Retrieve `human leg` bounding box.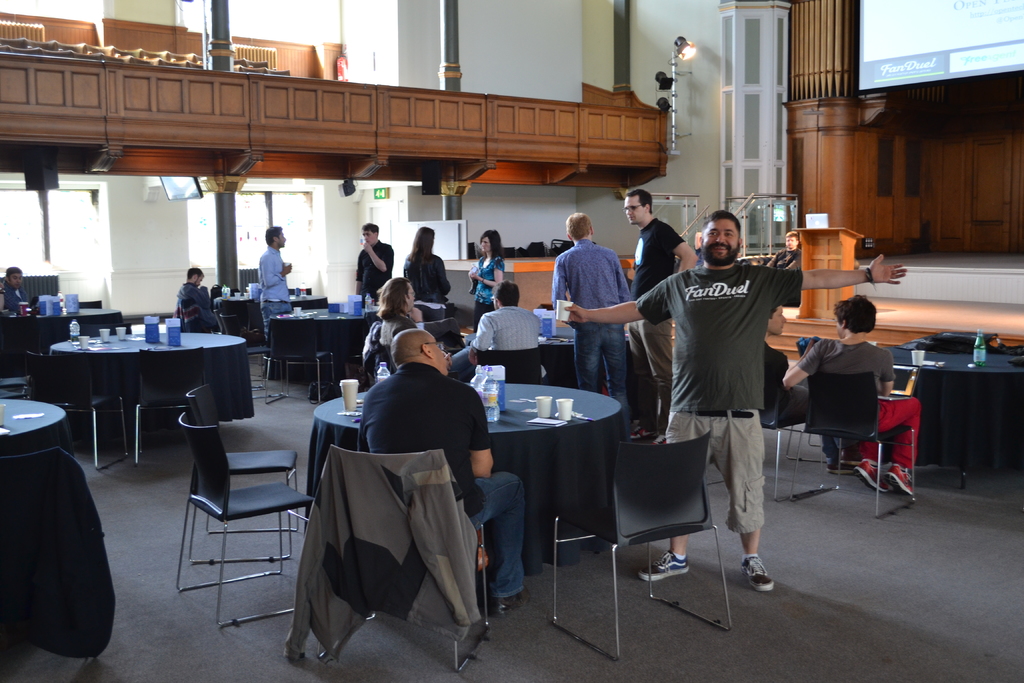
Bounding box: [x1=451, y1=344, x2=478, y2=375].
